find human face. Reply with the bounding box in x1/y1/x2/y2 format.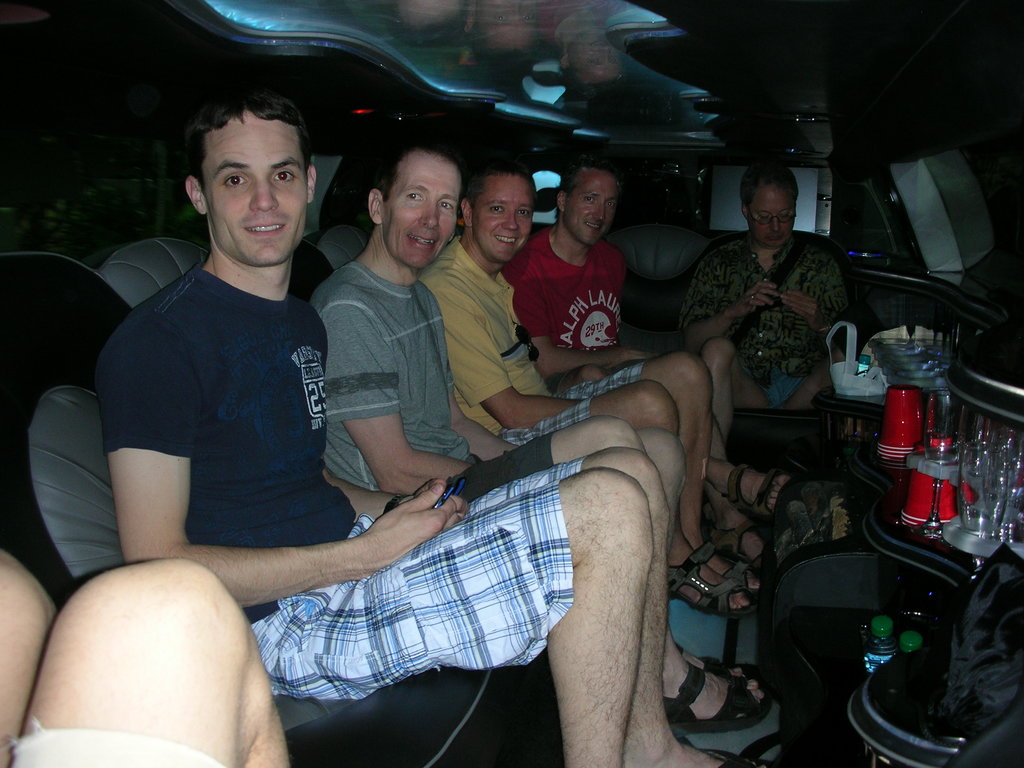
746/177/794/246.
